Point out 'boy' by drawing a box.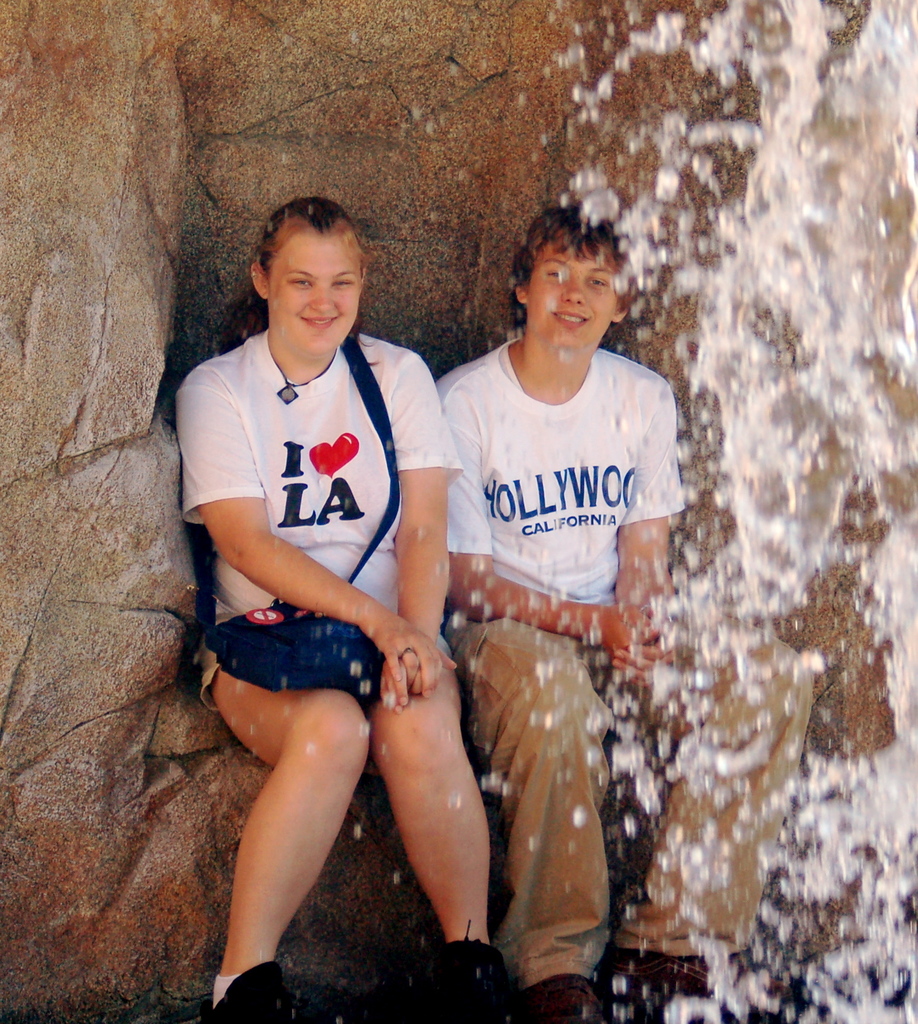
438 200 814 1023.
